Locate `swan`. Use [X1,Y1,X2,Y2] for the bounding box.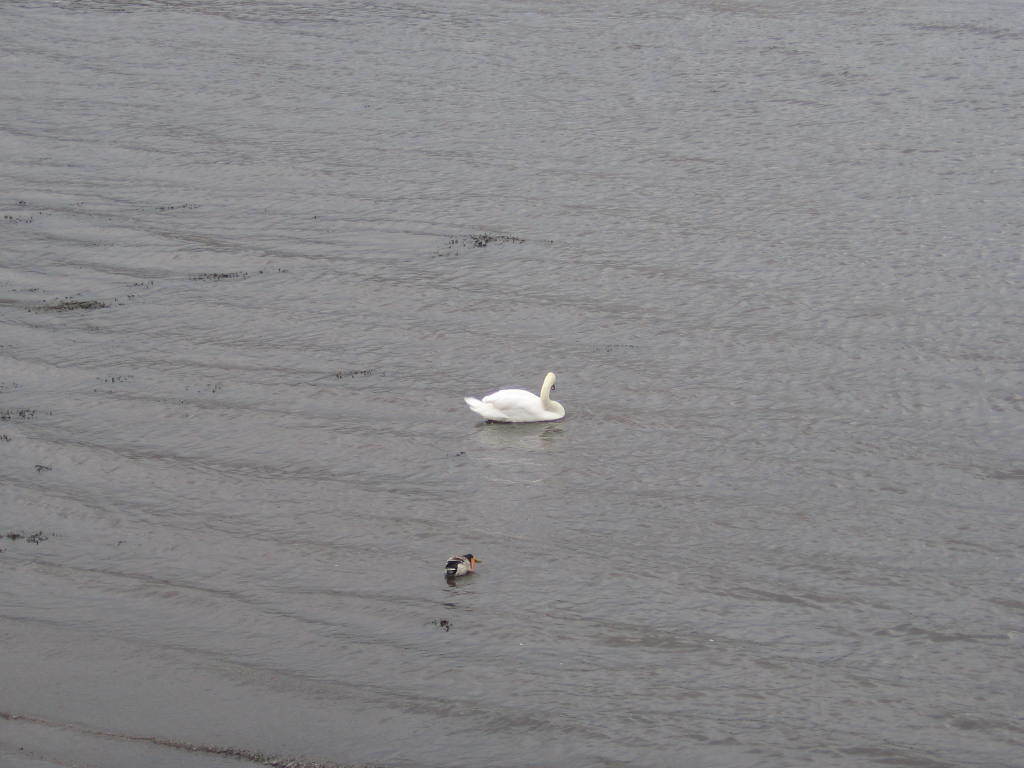
[469,361,576,439].
